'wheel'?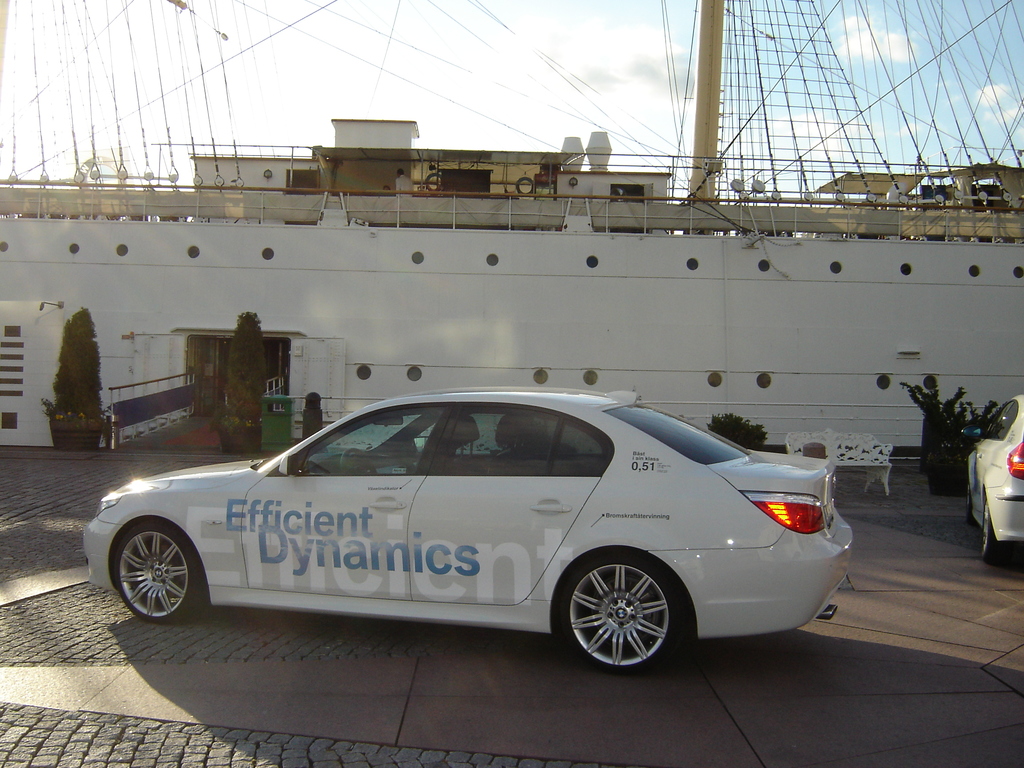
{"left": 107, "top": 521, "right": 204, "bottom": 623}
